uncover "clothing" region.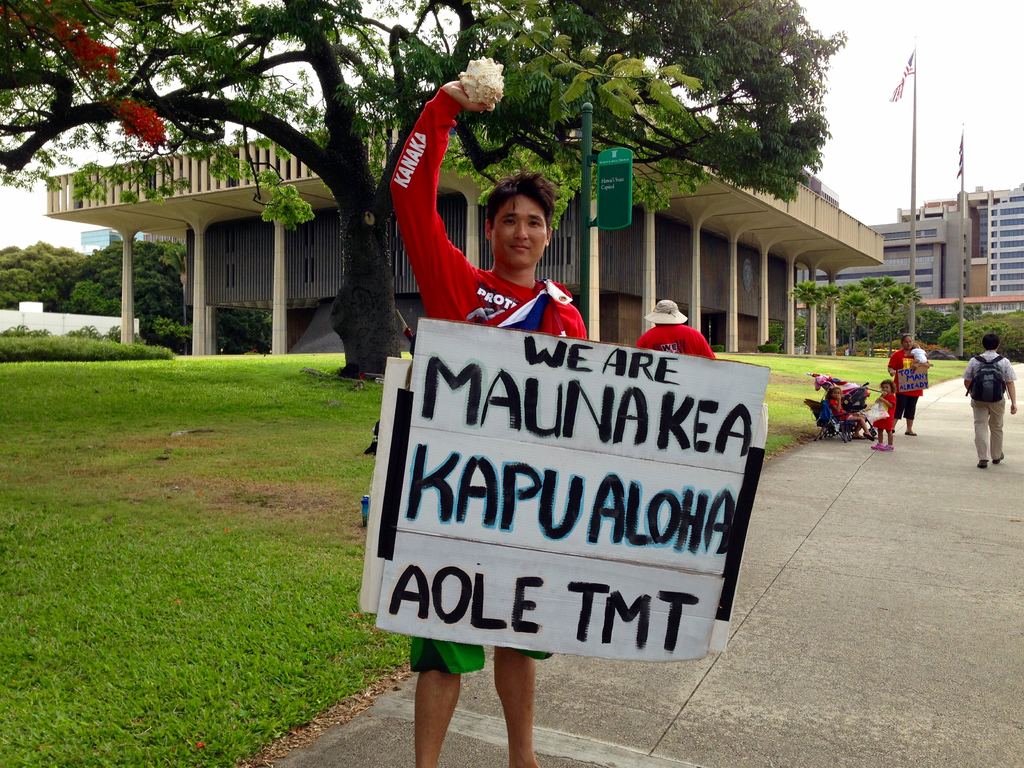
Uncovered: box=[871, 392, 897, 431].
